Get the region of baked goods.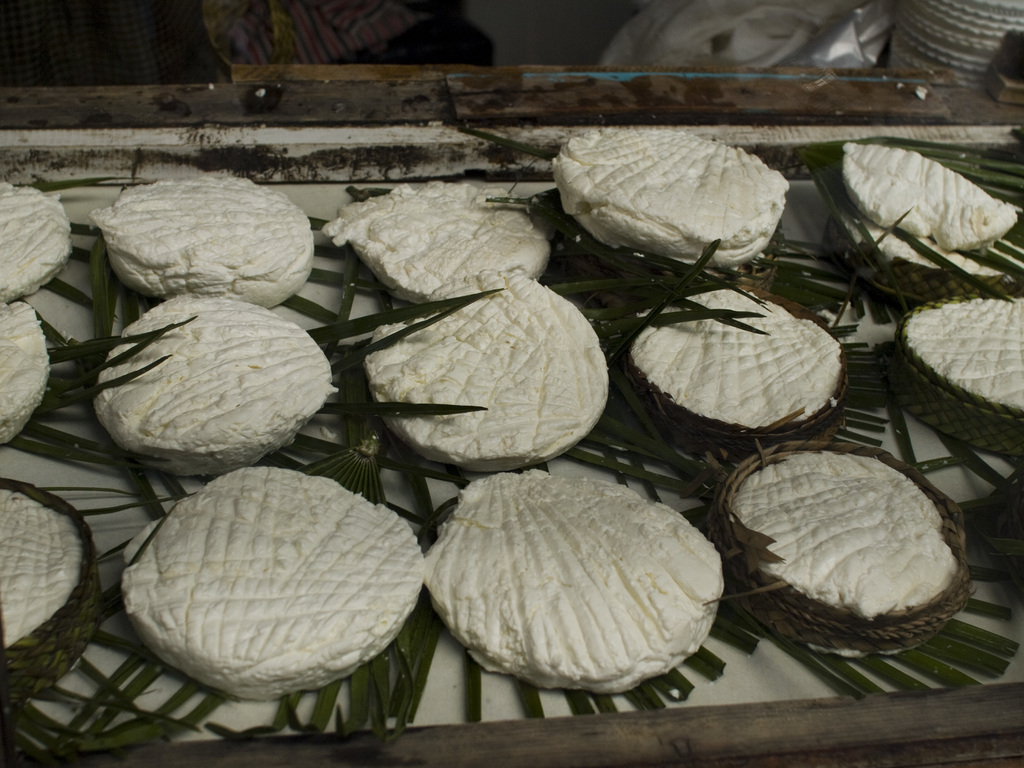
box(819, 136, 1023, 308).
